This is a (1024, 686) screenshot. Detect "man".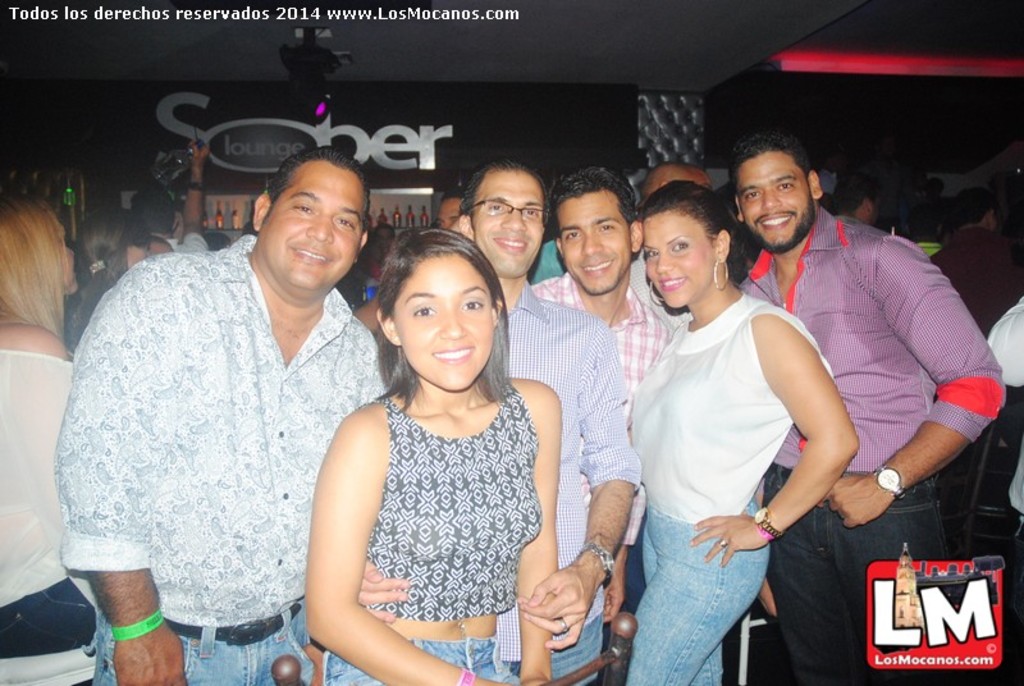
BBox(434, 187, 465, 233).
